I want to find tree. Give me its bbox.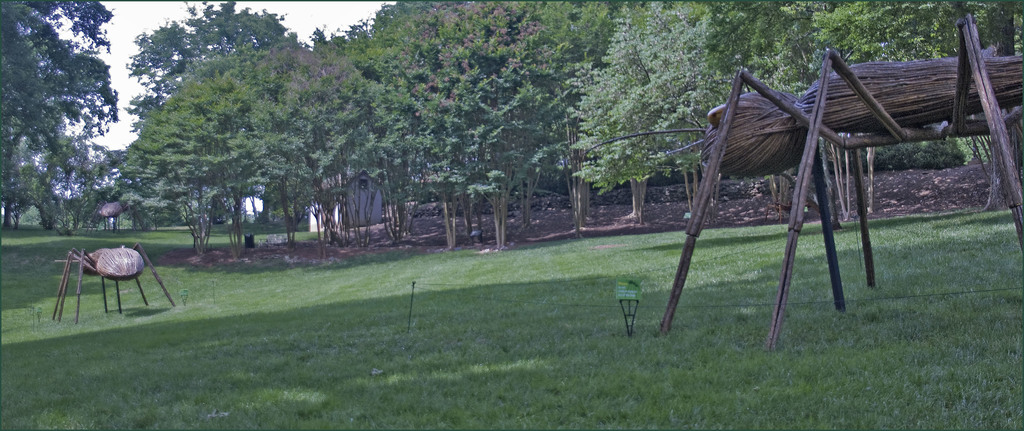
select_region(305, 0, 443, 262).
